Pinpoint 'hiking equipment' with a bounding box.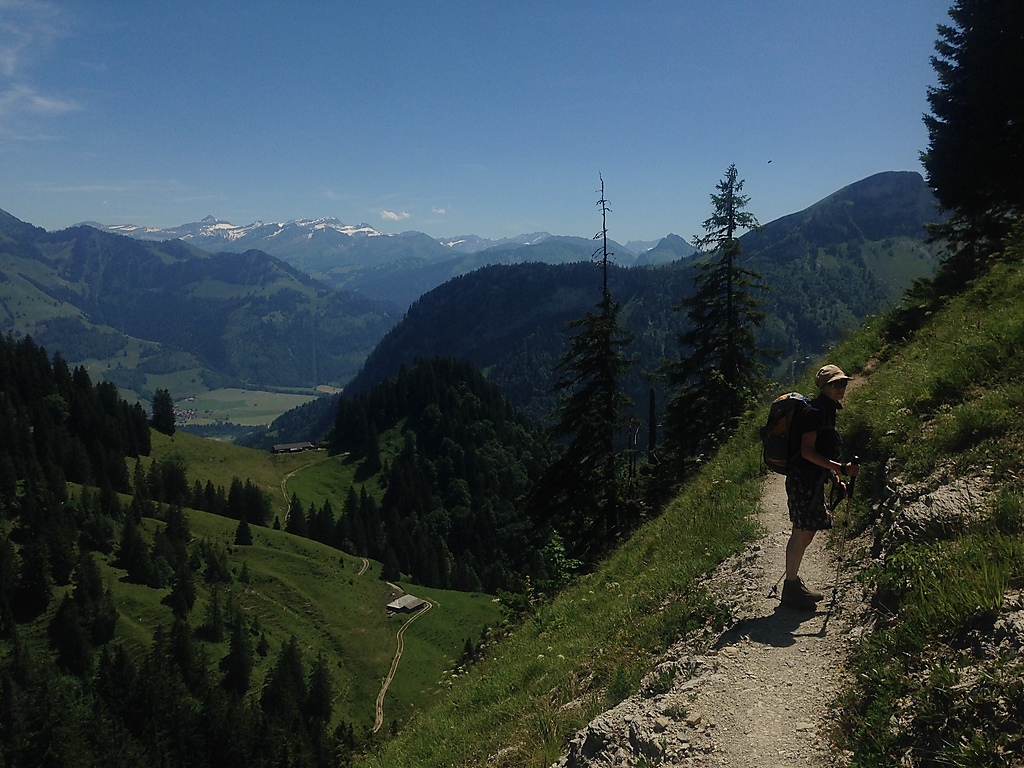
(756, 387, 817, 477).
